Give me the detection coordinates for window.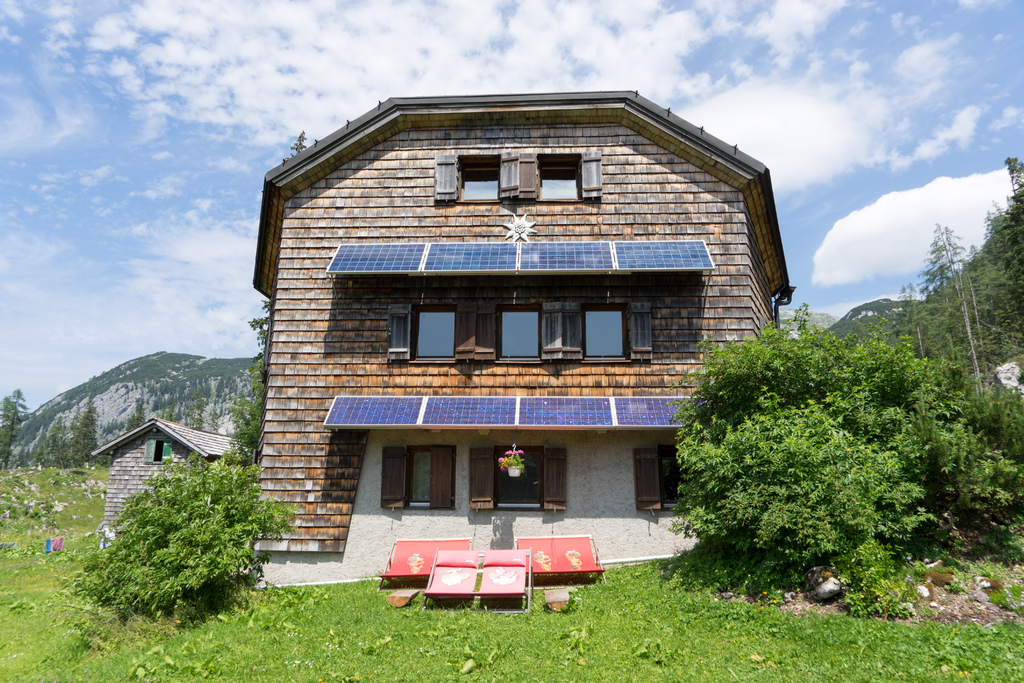
bbox(497, 306, 539, 362).
